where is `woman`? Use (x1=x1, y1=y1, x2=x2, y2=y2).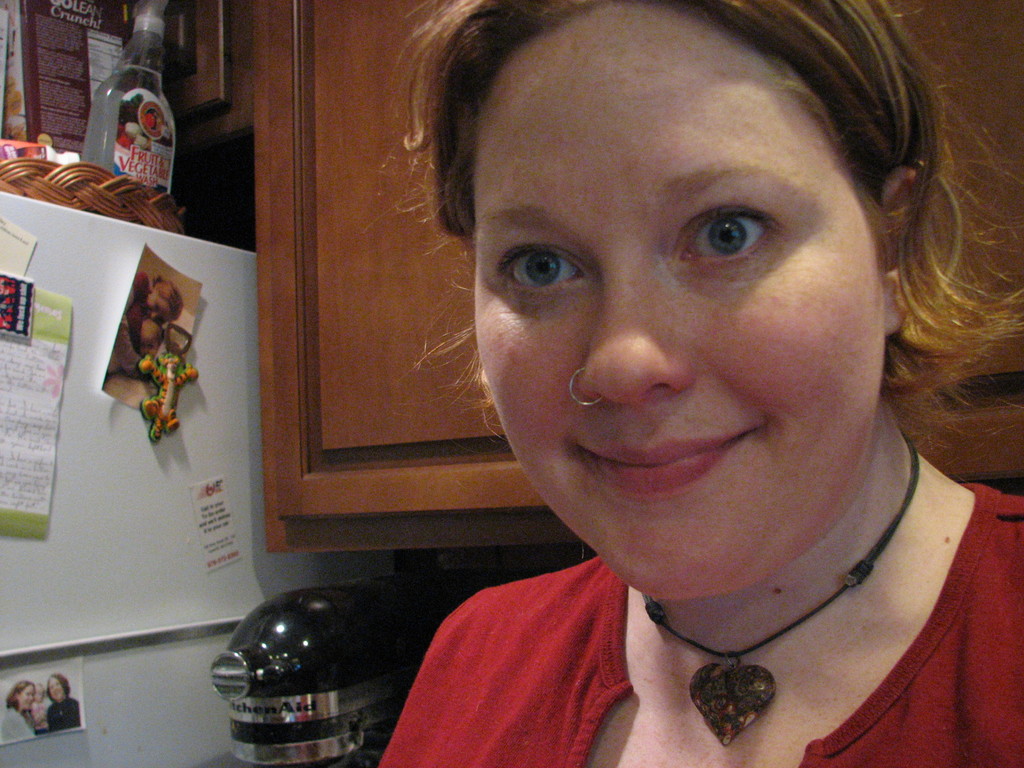
(x1=113, y1=271, x2=183, y2=371).
